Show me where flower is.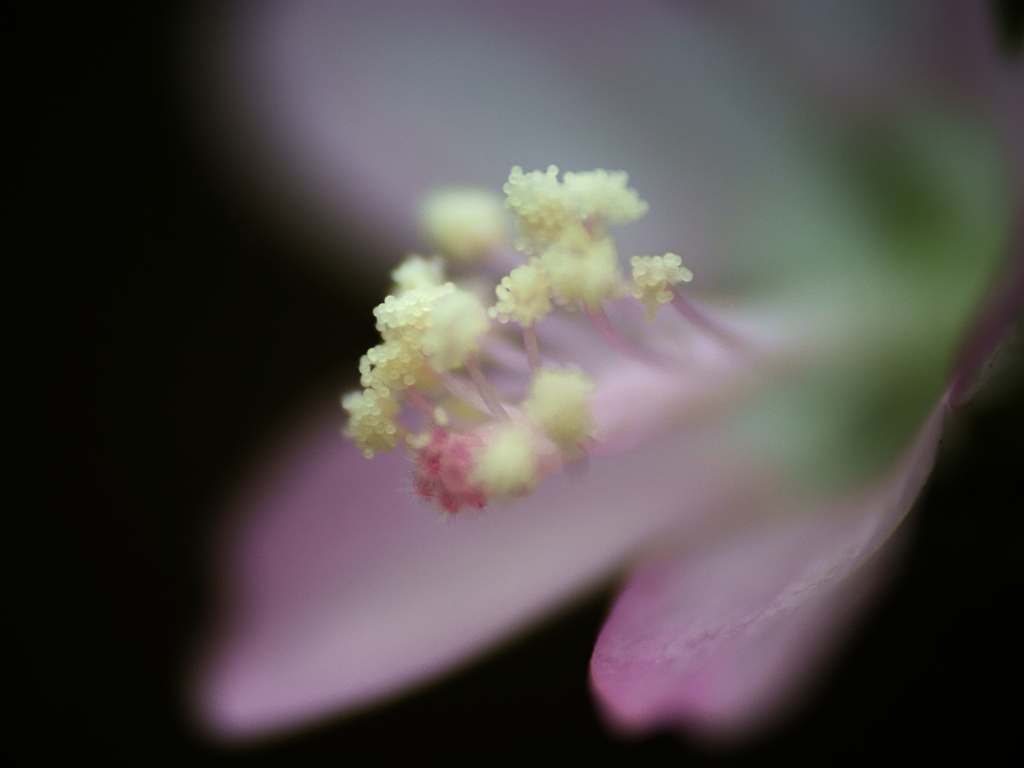
flower is at x1=187, y1=0, x2=1022, y2=738.
